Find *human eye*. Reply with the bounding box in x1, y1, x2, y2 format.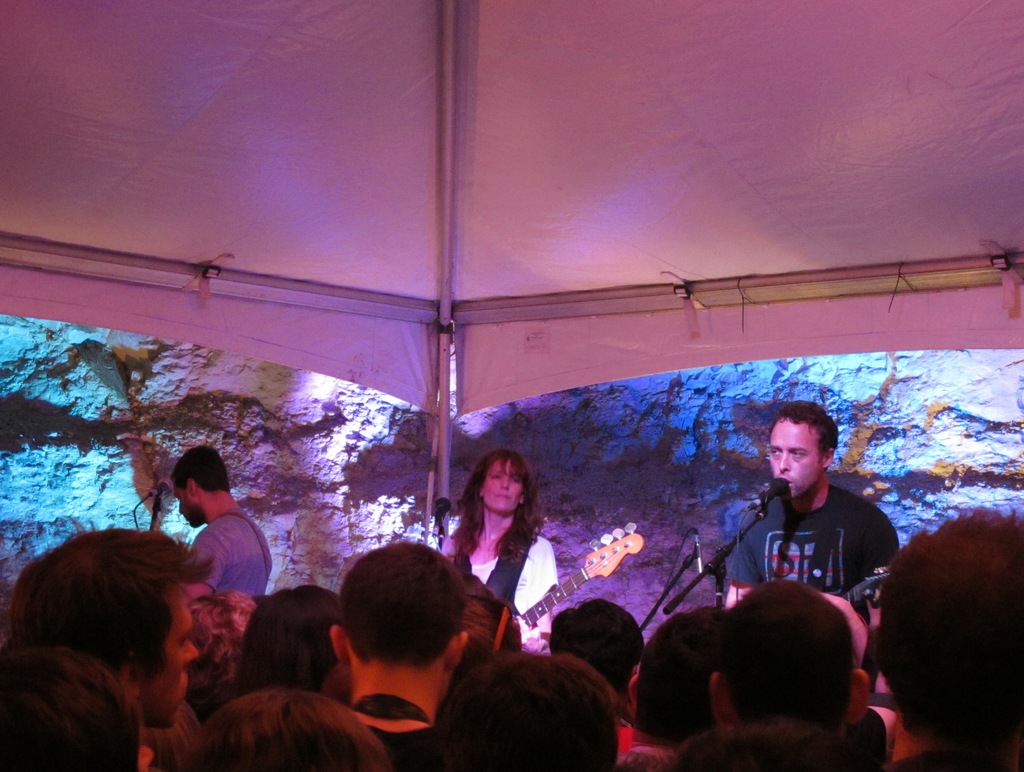
767, 447, 783, 457.
